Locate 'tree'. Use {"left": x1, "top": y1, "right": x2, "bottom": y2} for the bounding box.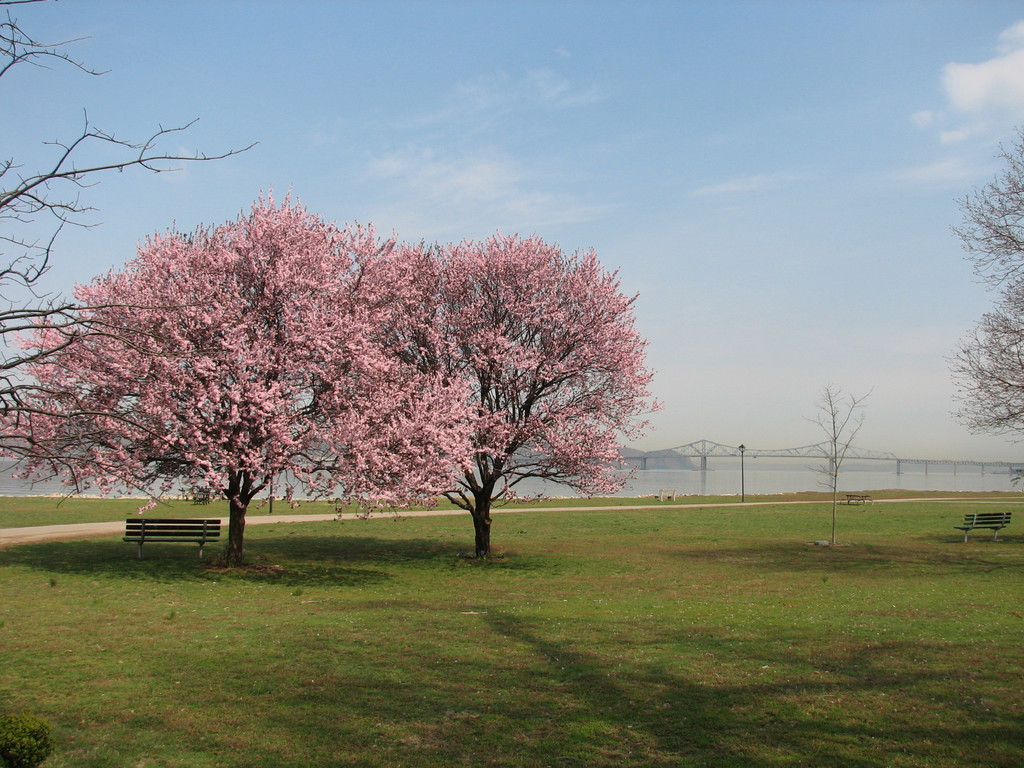
{"left": 0, "top": 188, "right": 499, "bottom": 566}.
